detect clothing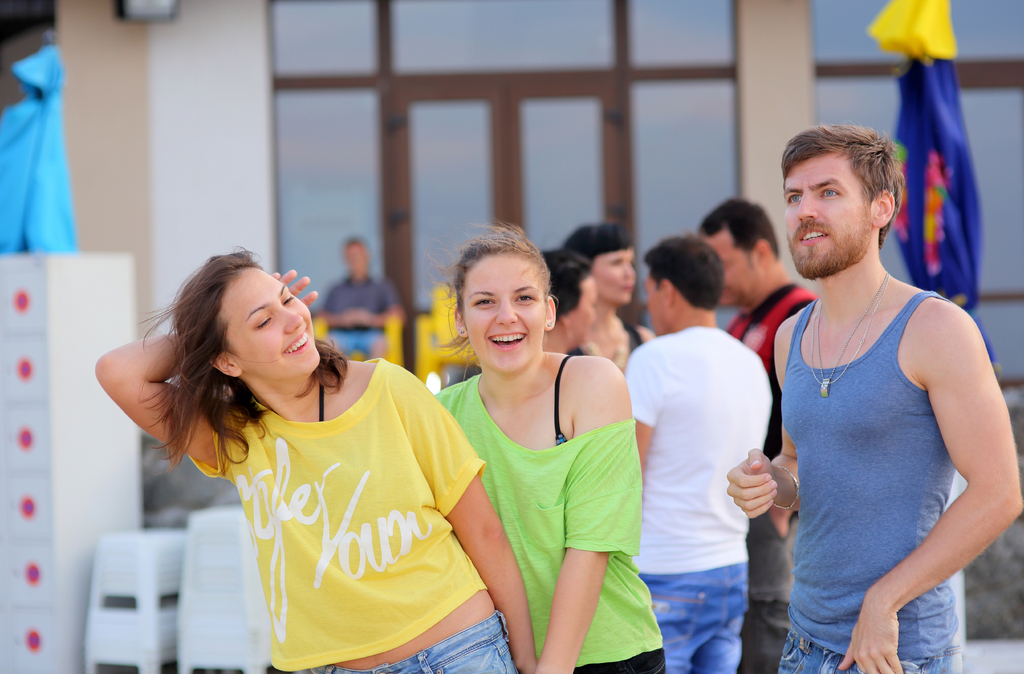
detection(322, 275, 396, 358)
